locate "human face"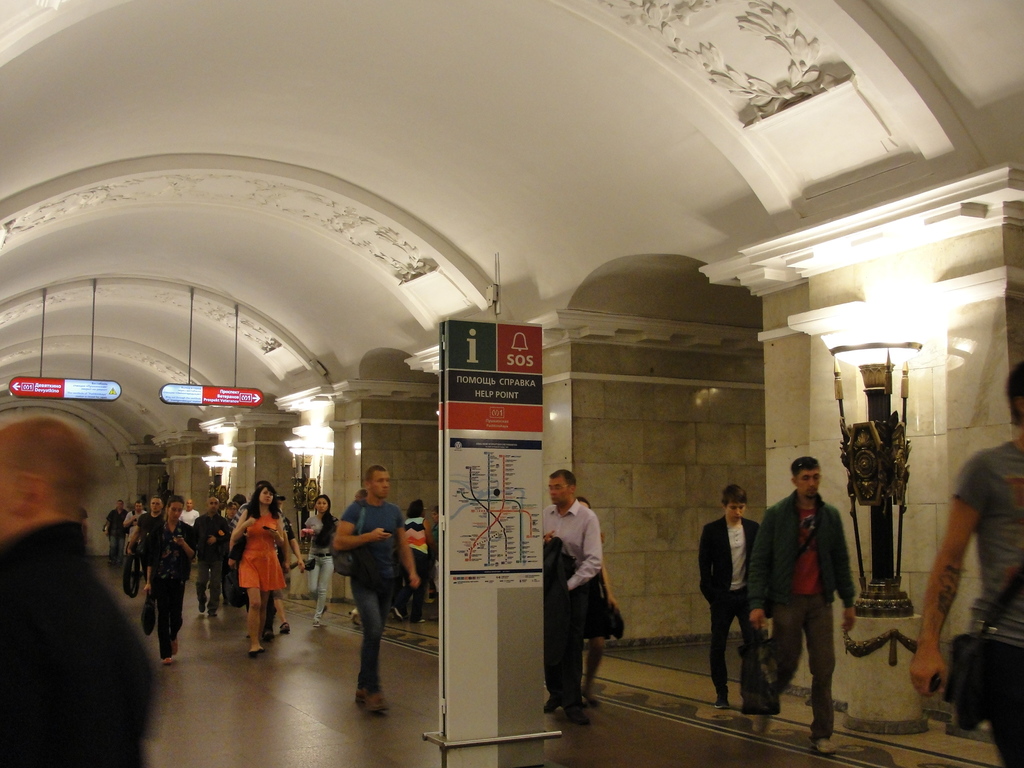
Rect(721, 502, 745, 522)
